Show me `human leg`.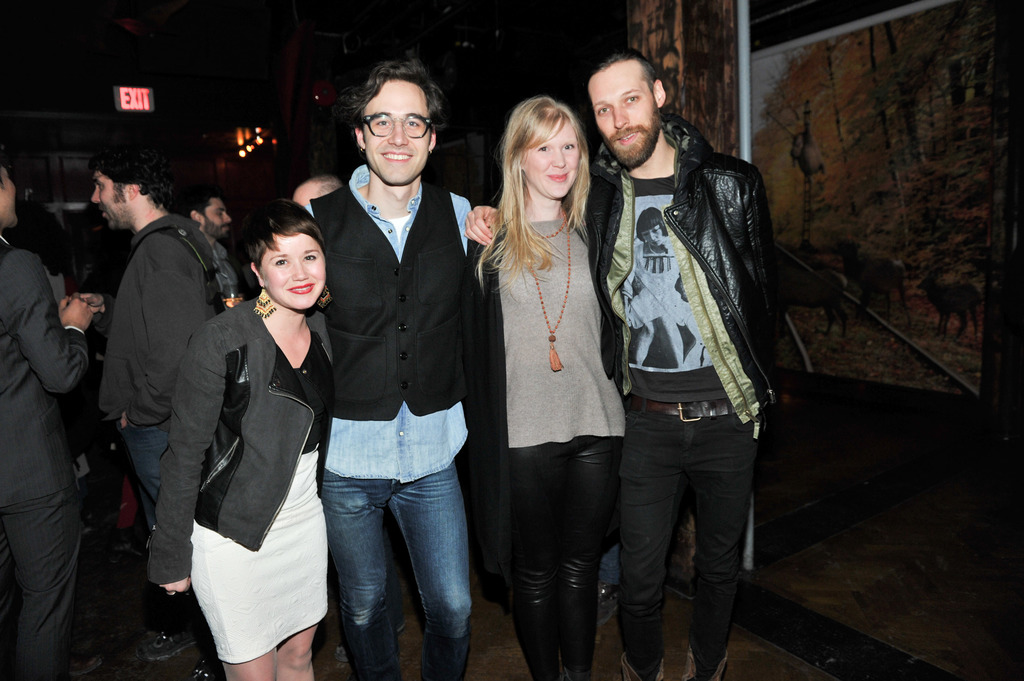
`human leg` is here: Rect(560, 413, 618, 680).
